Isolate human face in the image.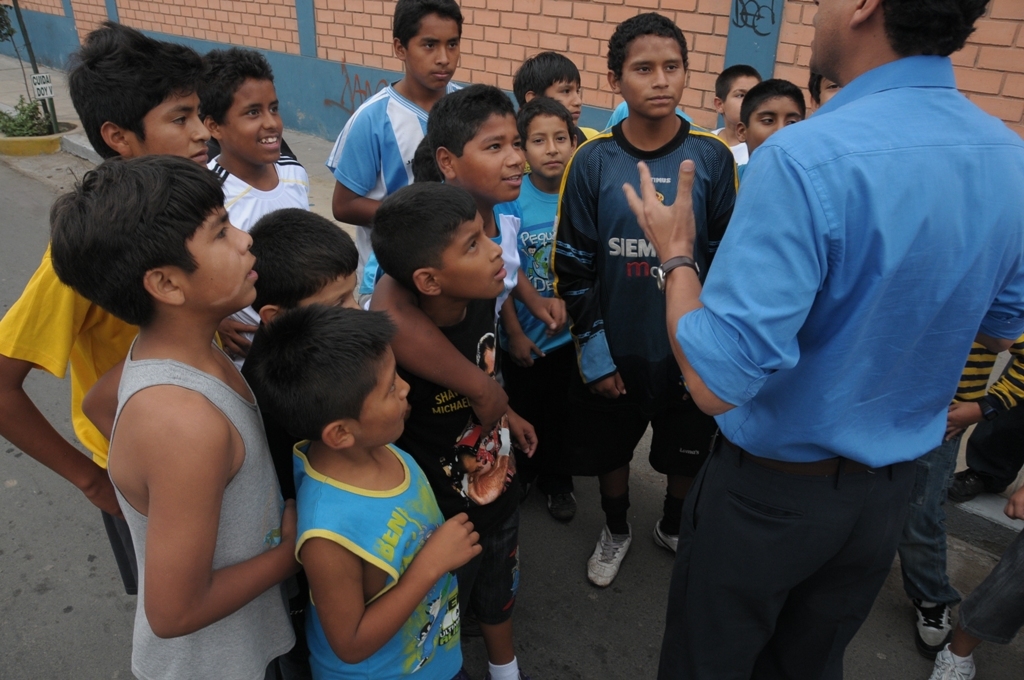
Isolated region: [left=614, top=34, right=689, bottom=116].
